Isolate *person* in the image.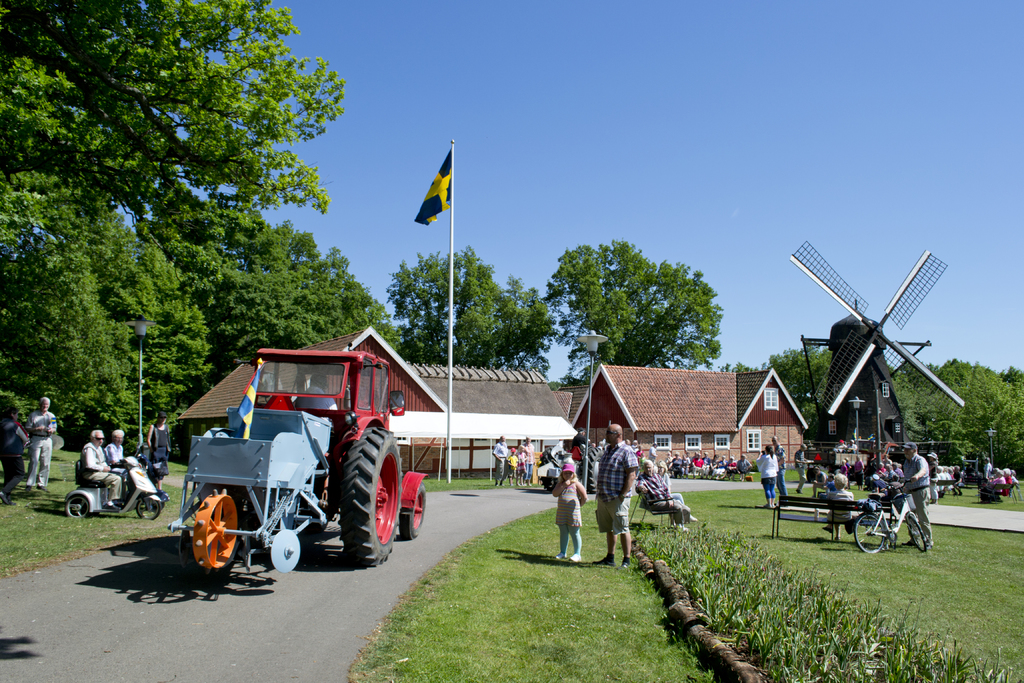
Isolated region: 294,372,341,415.
